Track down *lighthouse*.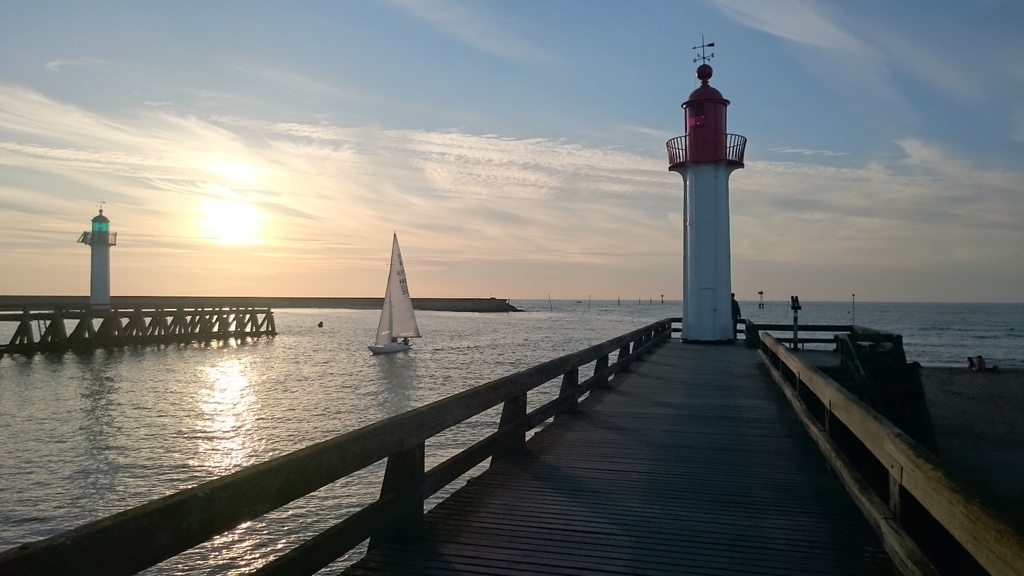
Tracked to (x1=652, y1=28, x2=769, y2=372).
